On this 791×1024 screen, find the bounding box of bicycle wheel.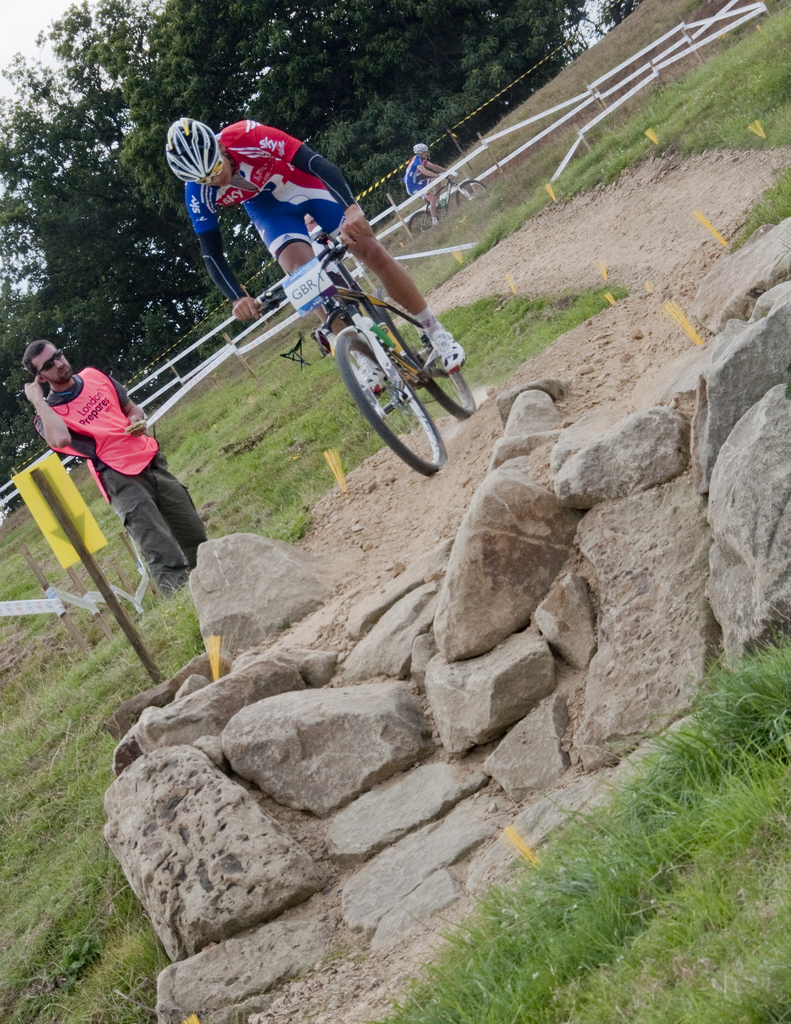
Bounding box: x1=403 y1=212 x2=447 y2=241.
